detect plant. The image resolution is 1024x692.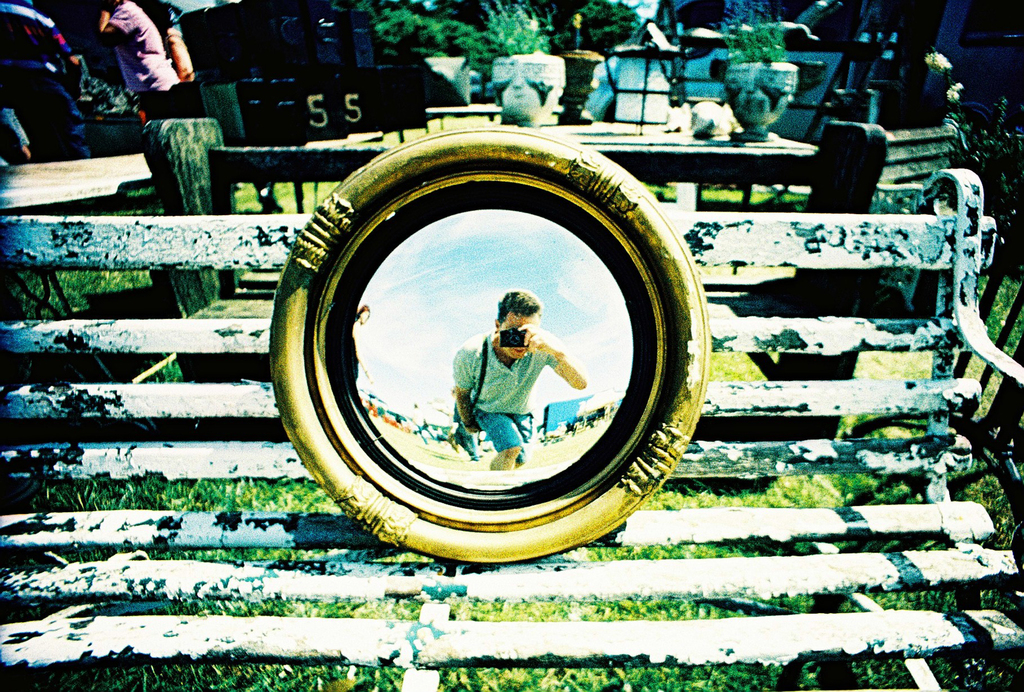
bbox=[980, 267, 1020, 340].
